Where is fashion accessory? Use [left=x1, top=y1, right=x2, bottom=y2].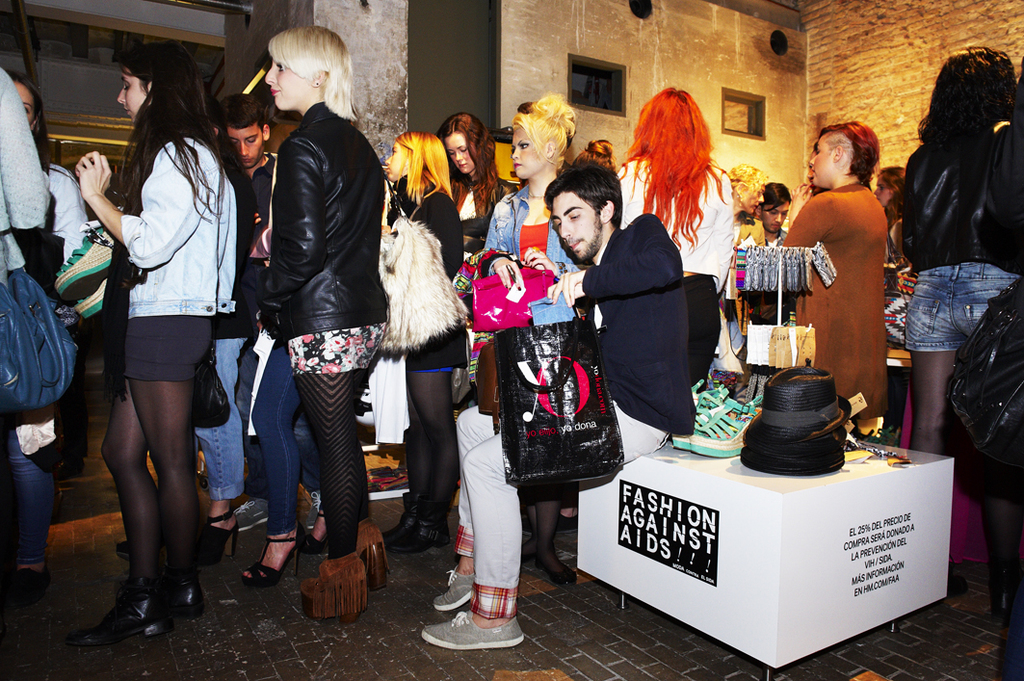
[left=196, top=507, right=243, bottom=564].
